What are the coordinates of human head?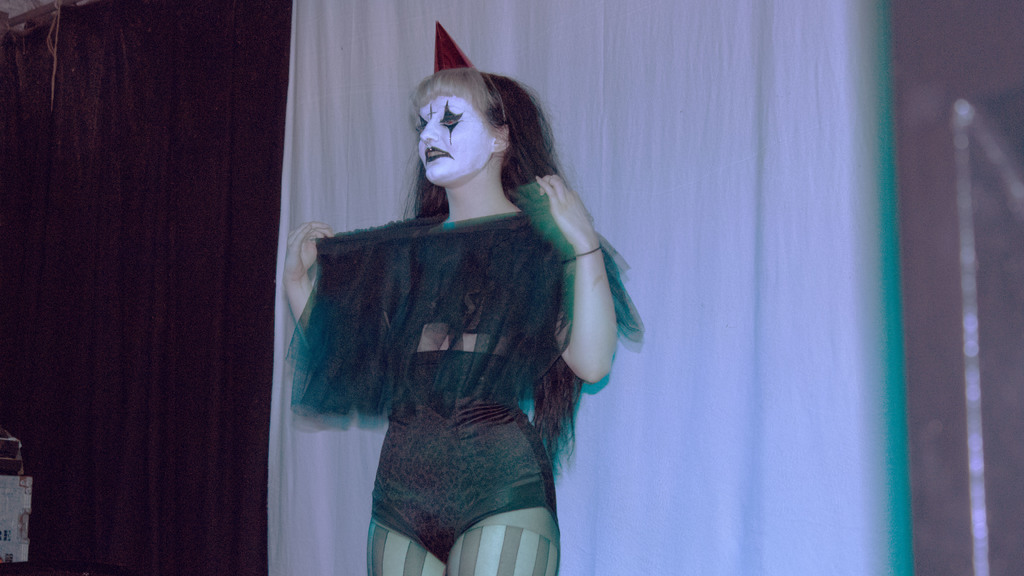
{"x1": 403, "y1": 56, "x2": 516, "y2": 181}.
